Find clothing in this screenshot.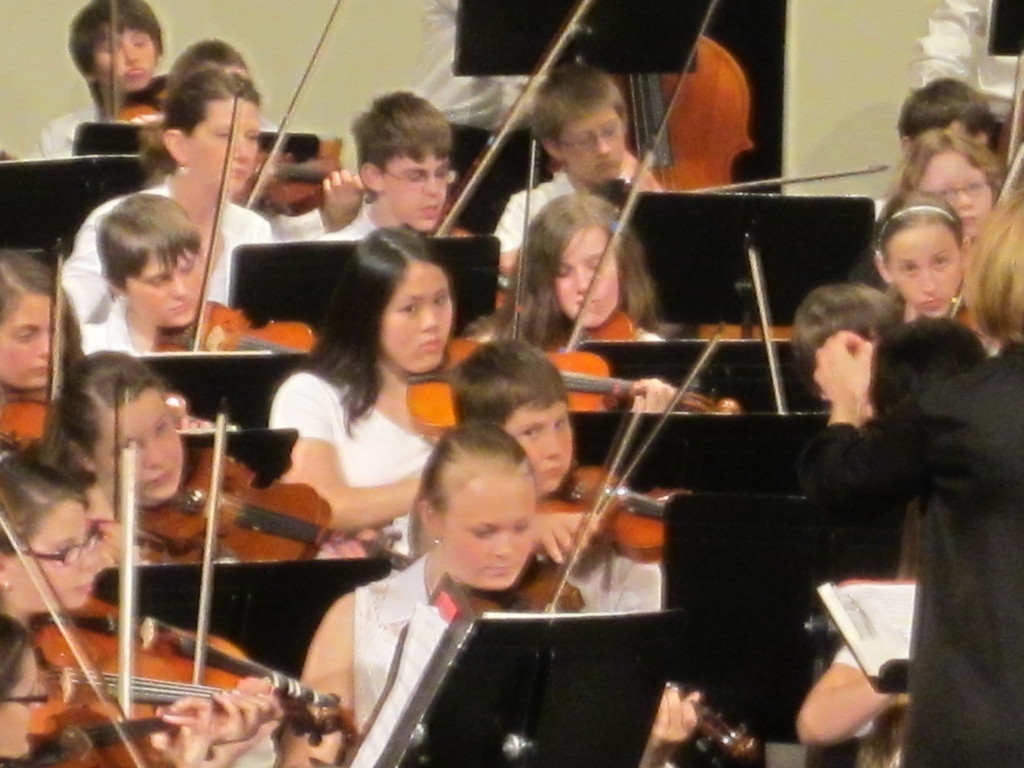
The bounding box for clothing is box=[257, 342, 457, 567].
